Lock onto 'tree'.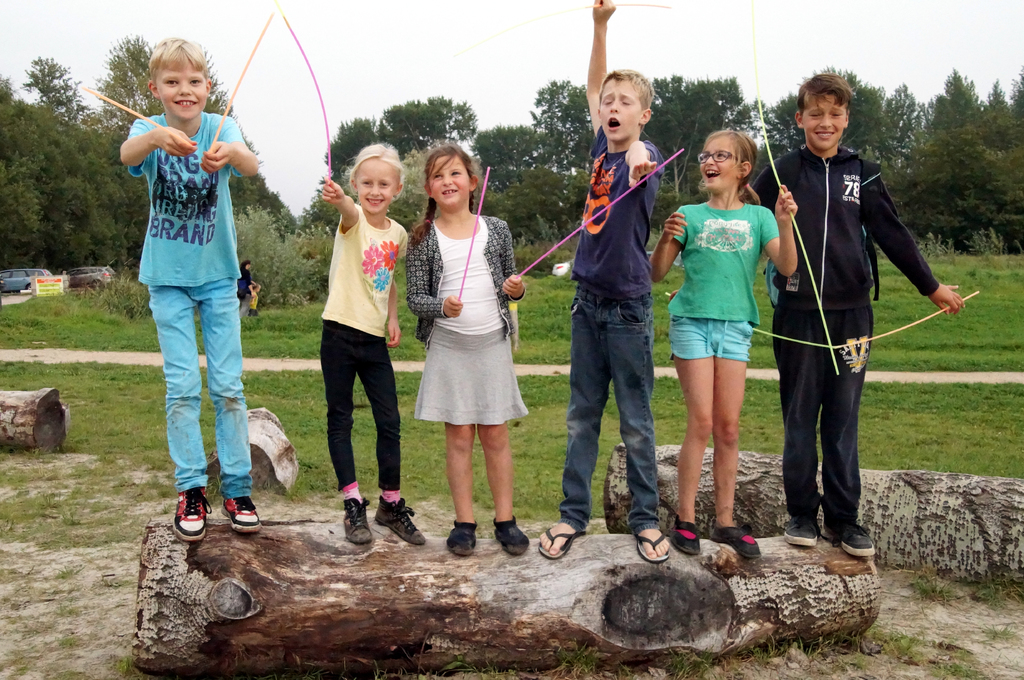
Locked: bbox=[0, 52, 158, 263].
